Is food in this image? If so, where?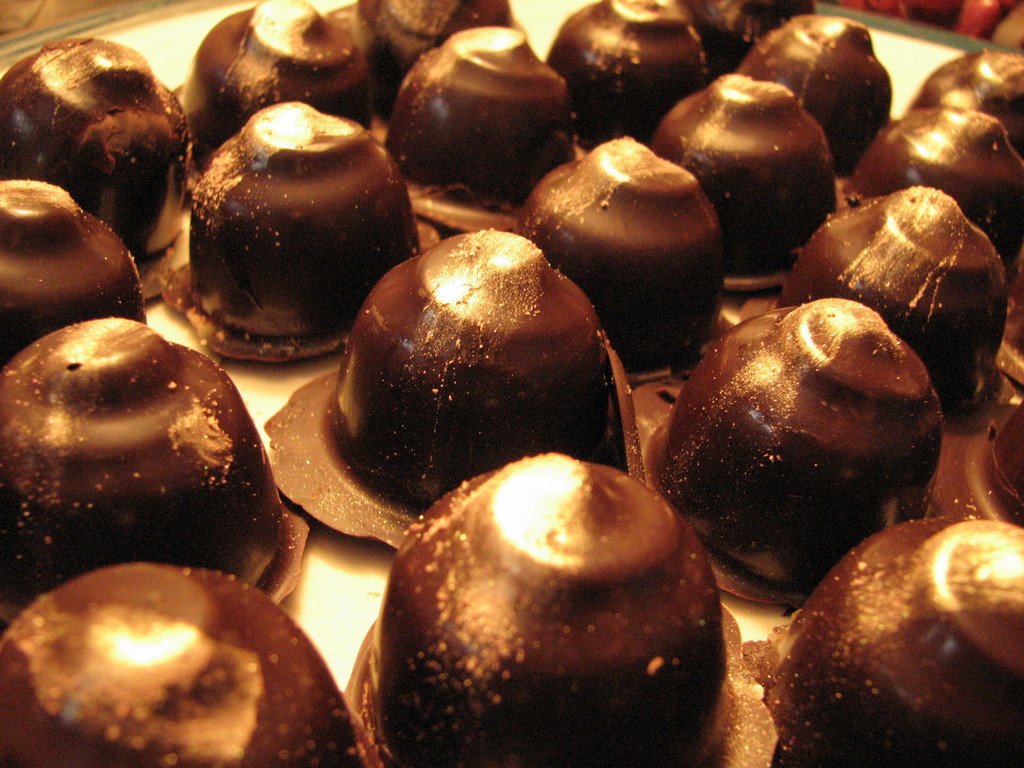
Yes, at select_region(668, 0, 821, 84).
